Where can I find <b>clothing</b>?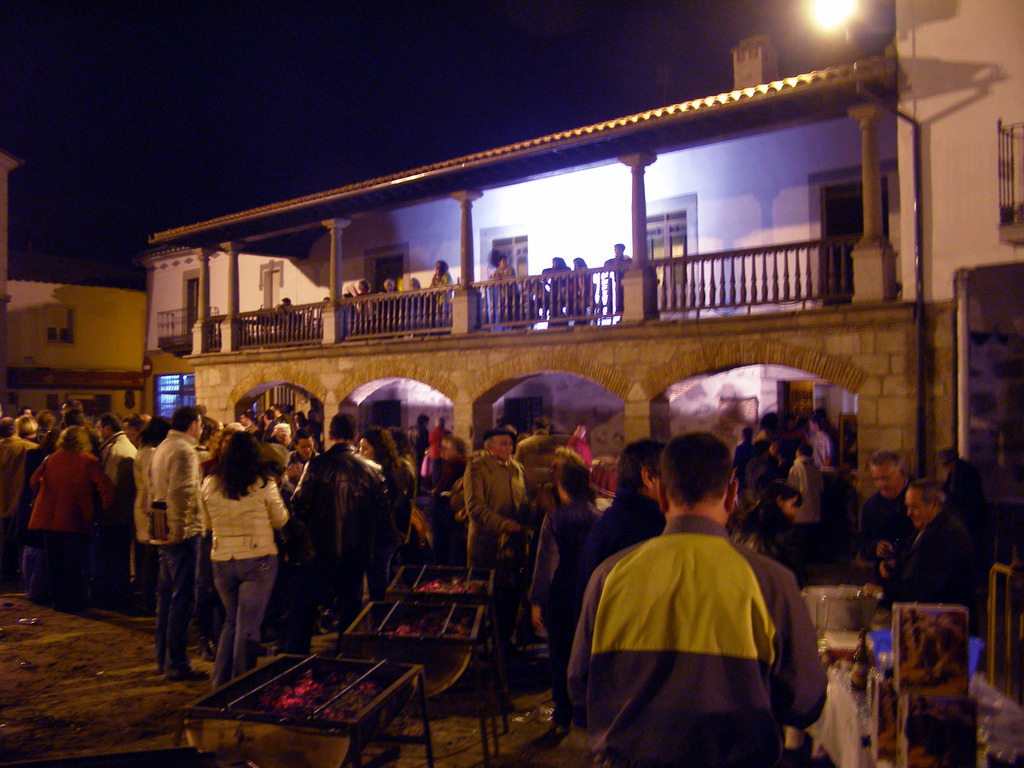
You can find it at {"x1": 150, "y1": 428, "x2": 206, "y2": 671}.
